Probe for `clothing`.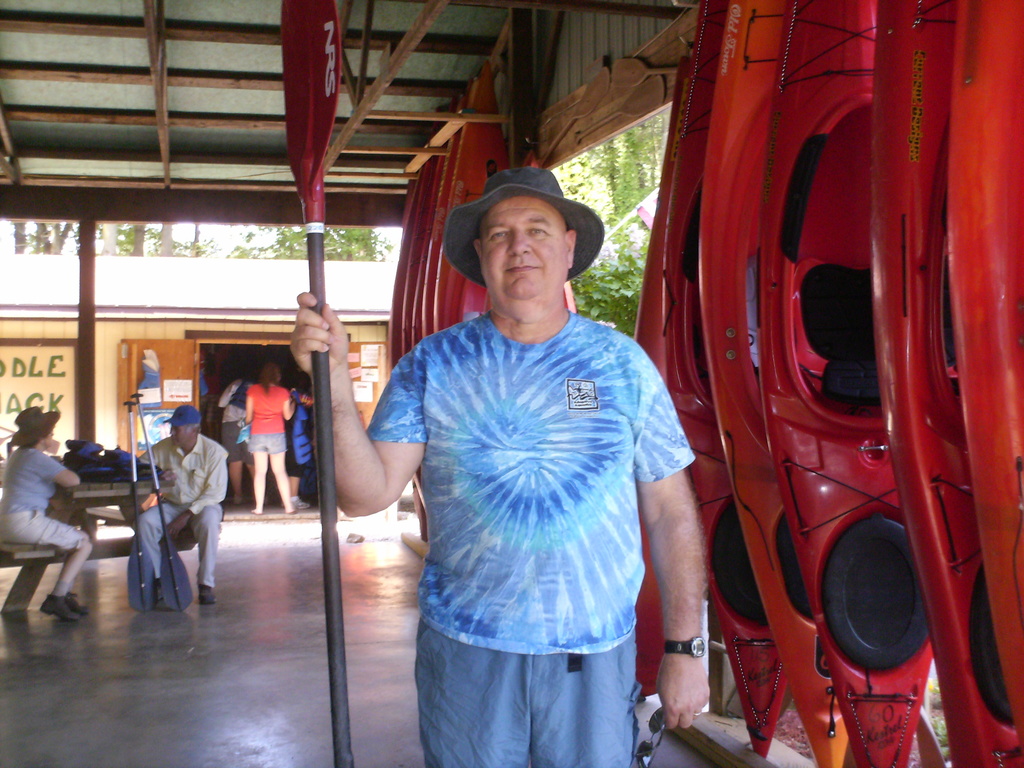
Probe result: <box>246,389,285,462</box>.
